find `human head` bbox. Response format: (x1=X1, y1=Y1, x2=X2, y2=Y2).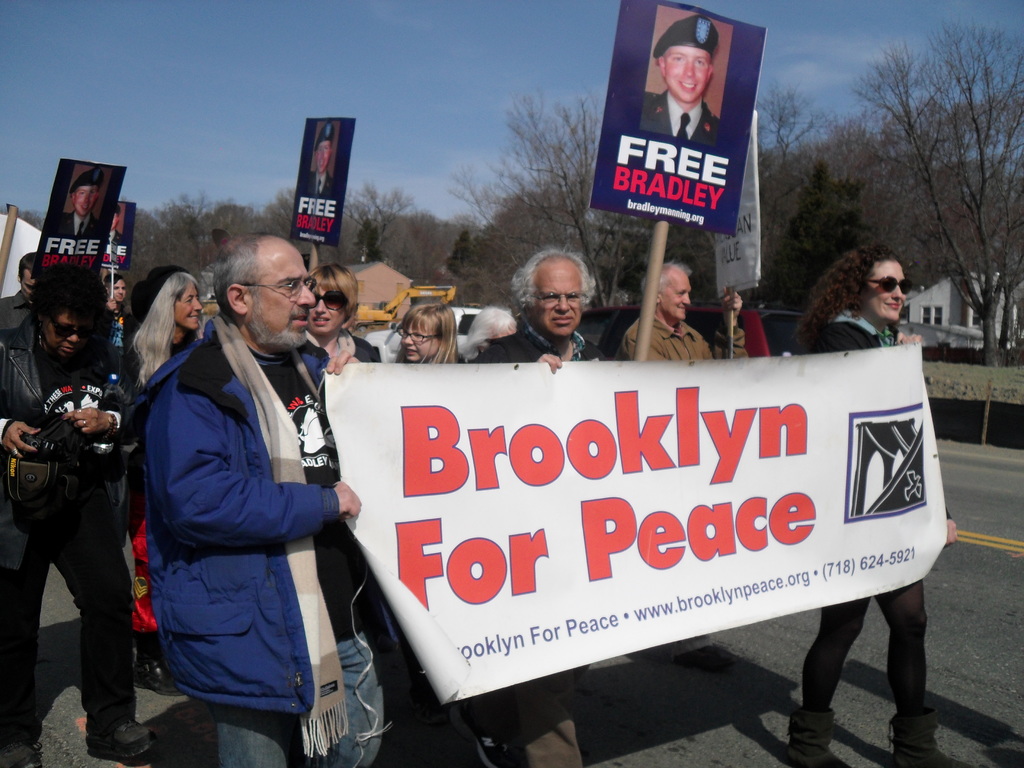
(x1=70, y1=167, x2=104, y2=218).
